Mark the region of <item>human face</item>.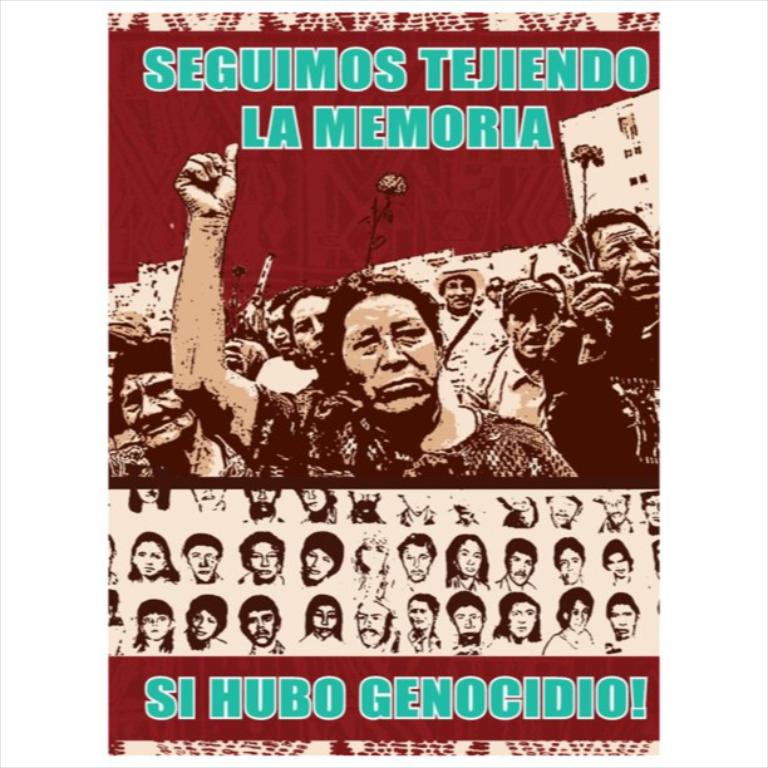
Region: Rect(568, 600, 590, 630).
